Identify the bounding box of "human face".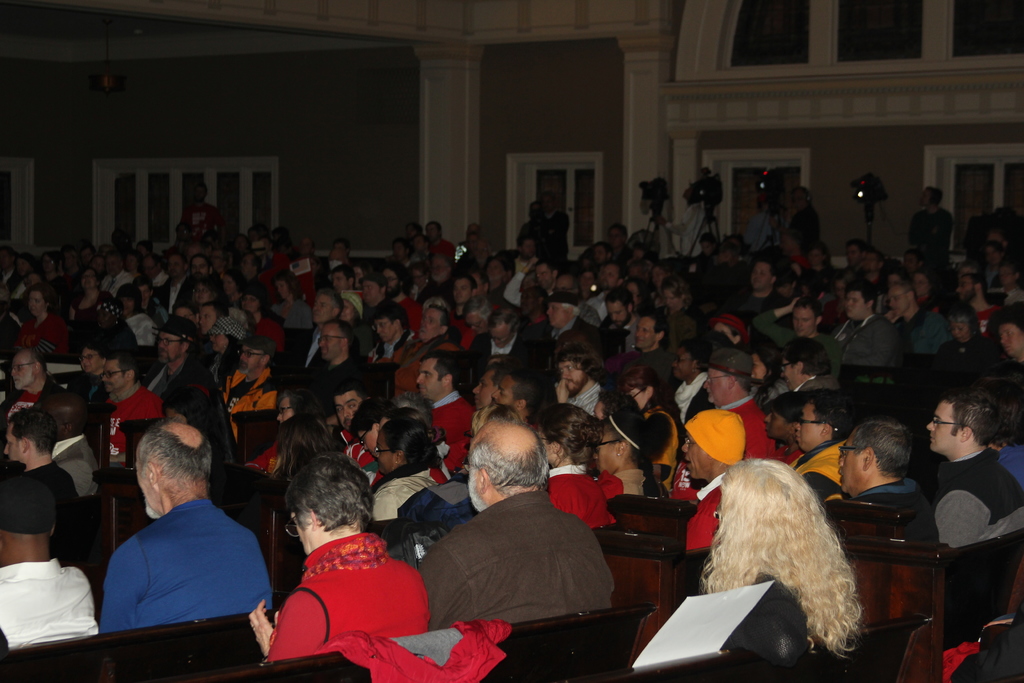
(left=375, top=436, right=394, bottom=477).
